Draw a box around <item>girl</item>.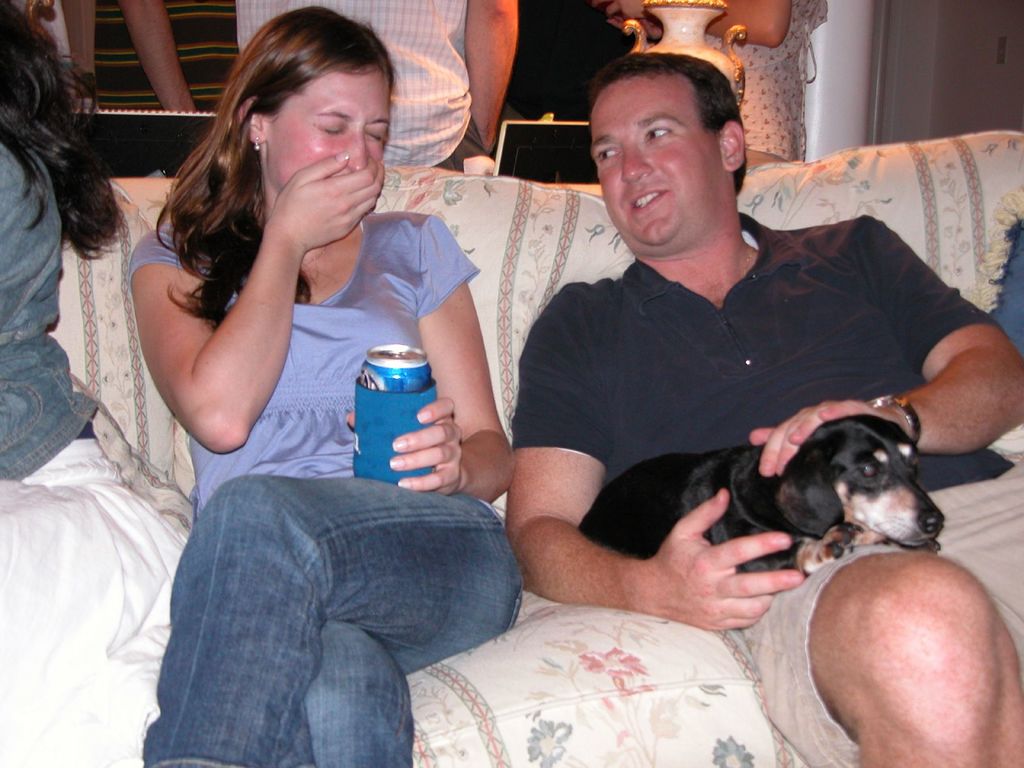
bbox=[128, 0, 561, 765].
